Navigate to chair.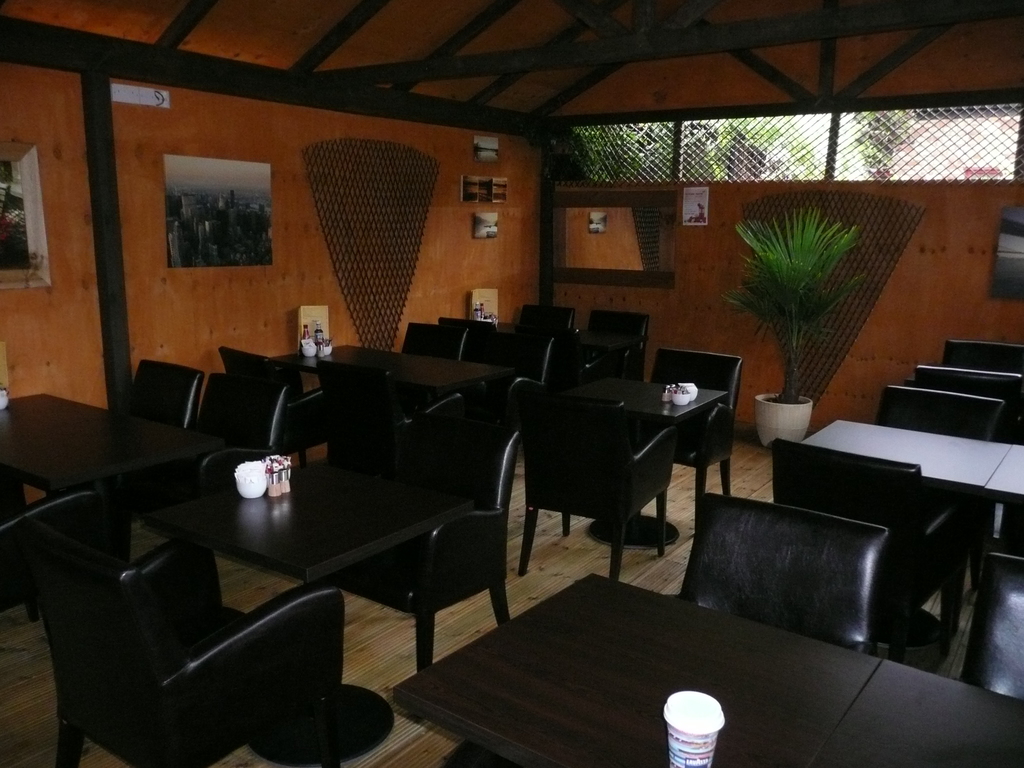
Navigation target: (676, 485, 880, 652).
